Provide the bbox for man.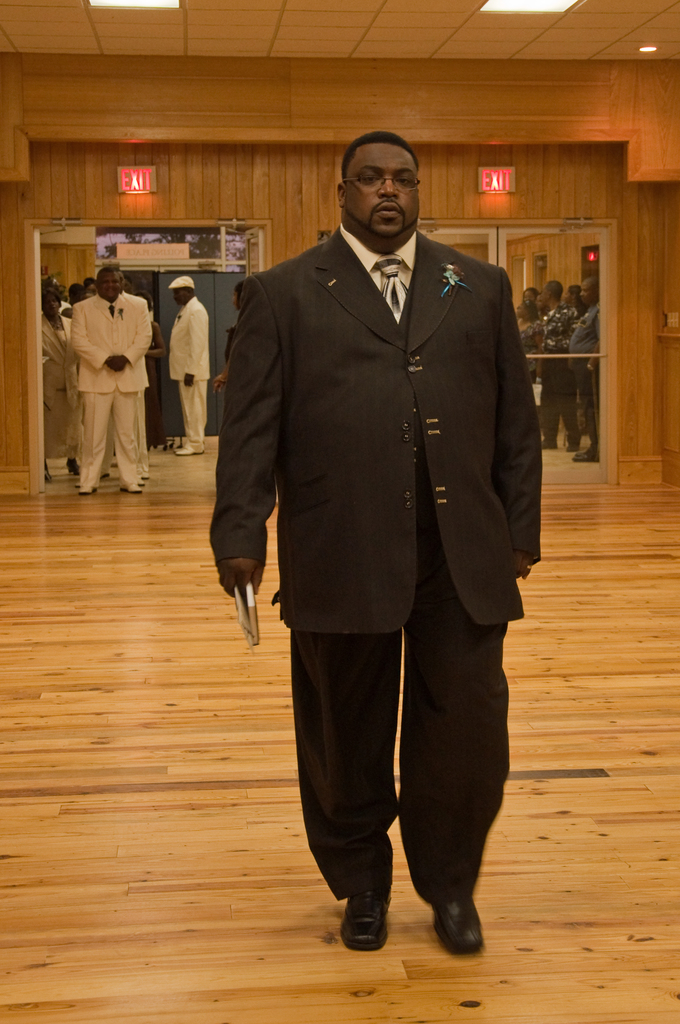
<bbox>76, 273, 156, 493</bbox>.
